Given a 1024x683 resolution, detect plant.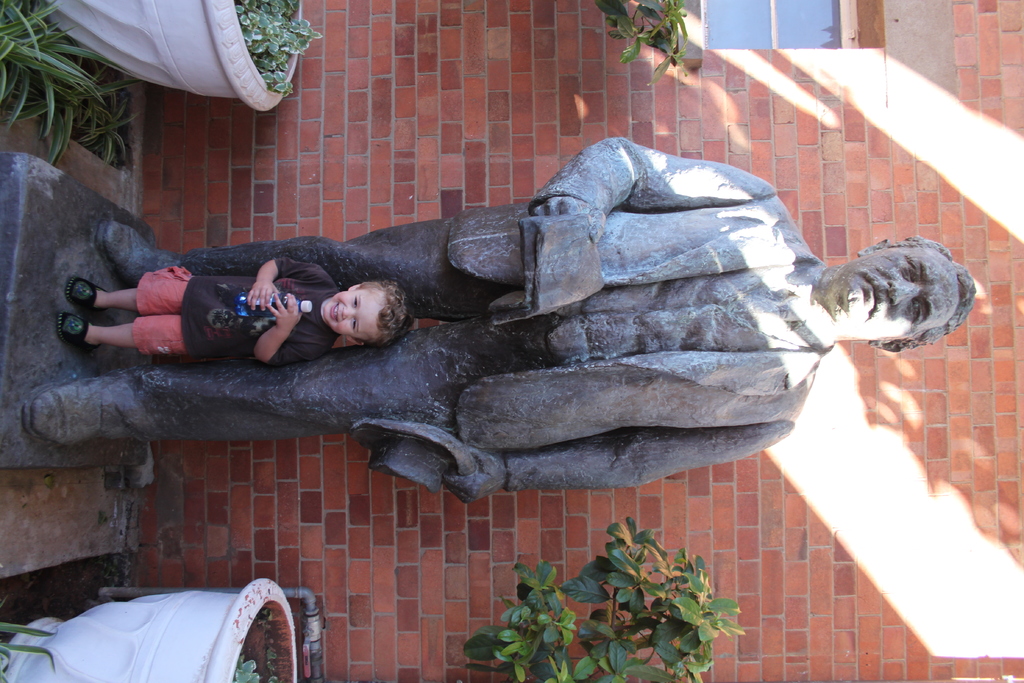
x1=0 y1=0 x2=136 y2=169.
